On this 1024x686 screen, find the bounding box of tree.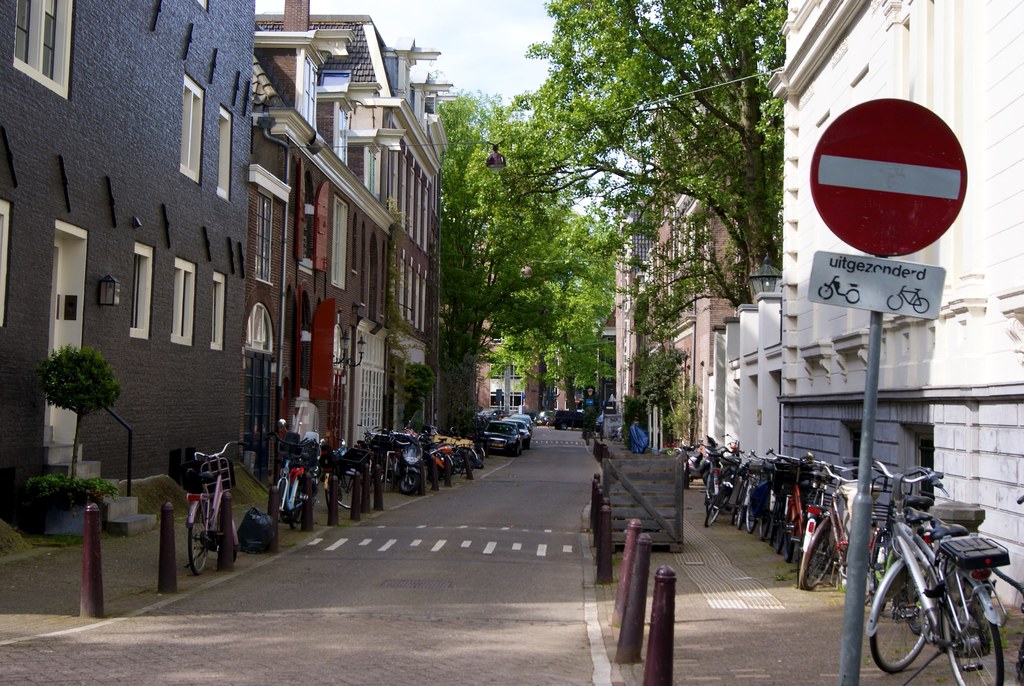
Bounding box: 34, 347, 127, 489.
